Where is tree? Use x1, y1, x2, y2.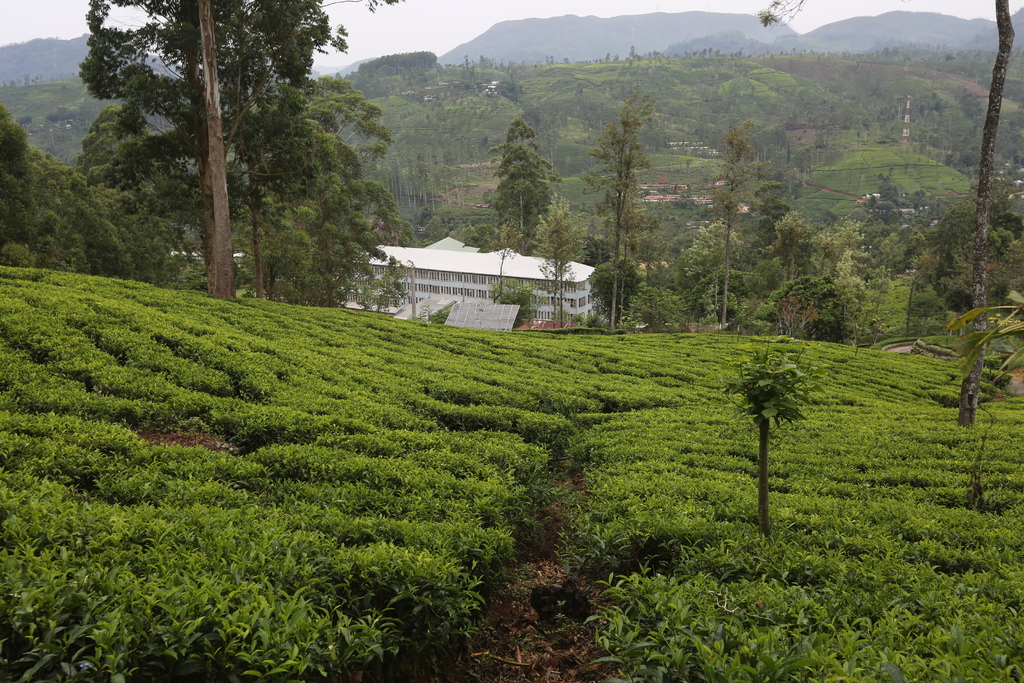
945, 220, 1000, 318.
